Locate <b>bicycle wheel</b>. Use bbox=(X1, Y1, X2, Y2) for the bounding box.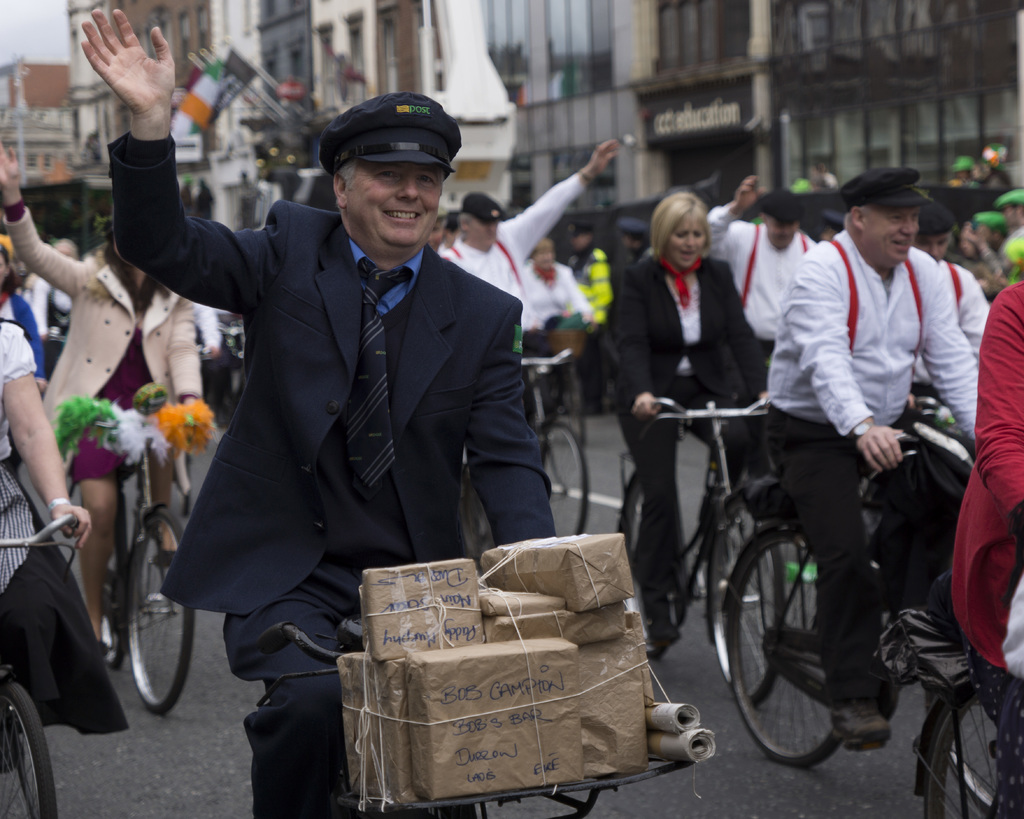
bbox=(714, 500, 791, 705).
